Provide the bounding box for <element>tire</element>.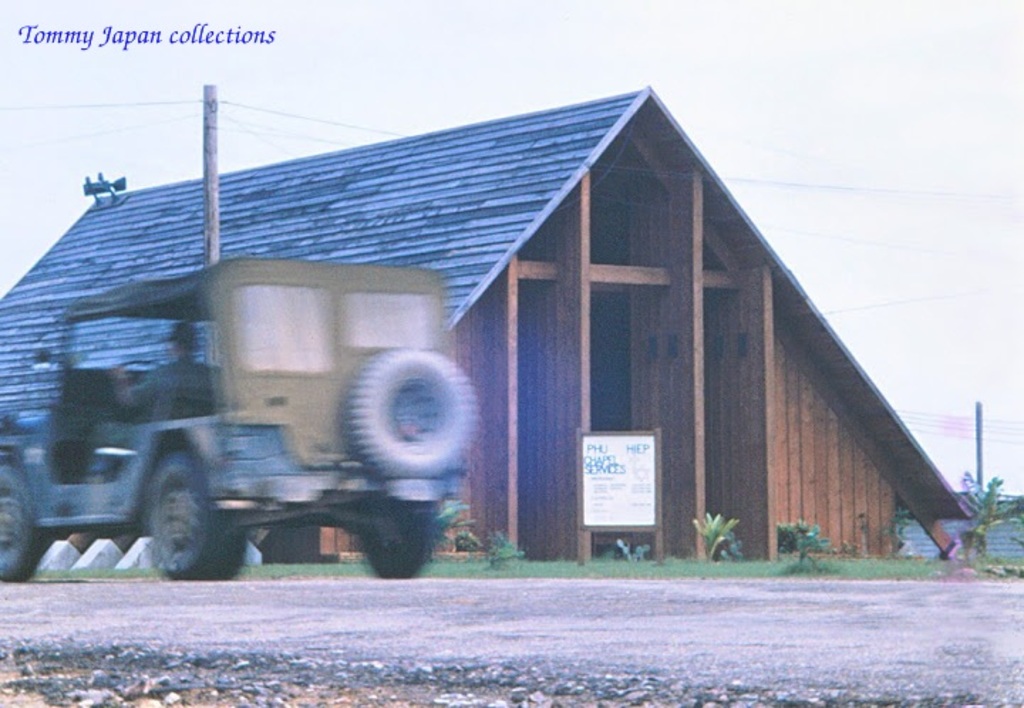
crop(138, 452, 246, 577).
